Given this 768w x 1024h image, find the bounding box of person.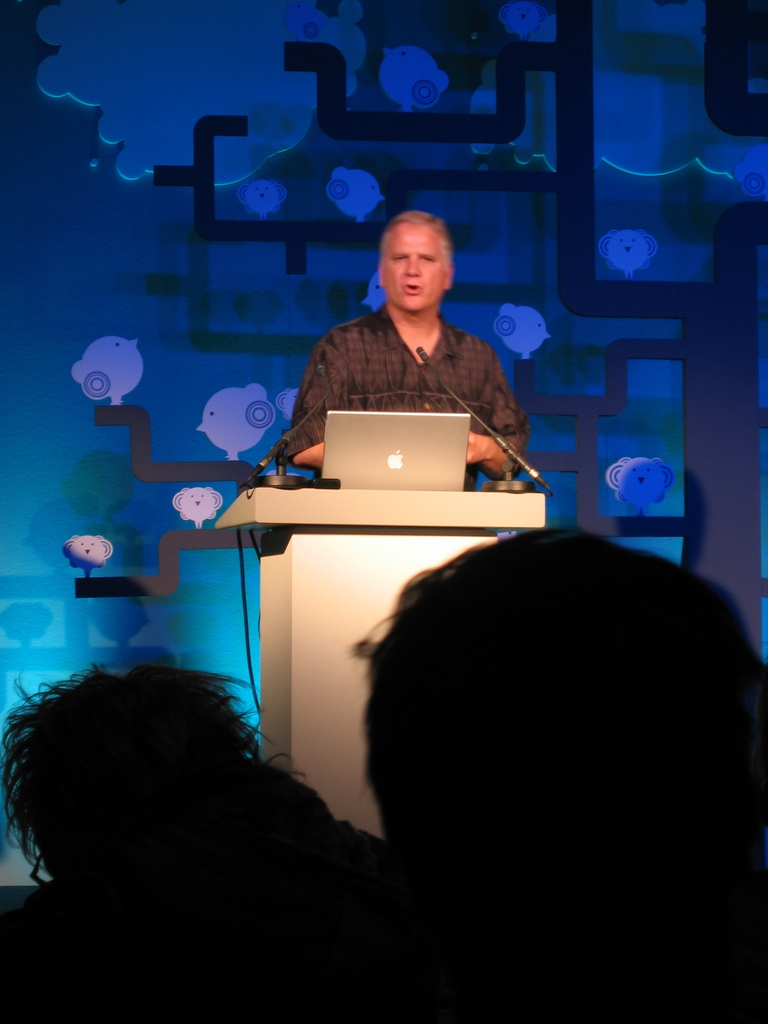
266:196:543:510.
